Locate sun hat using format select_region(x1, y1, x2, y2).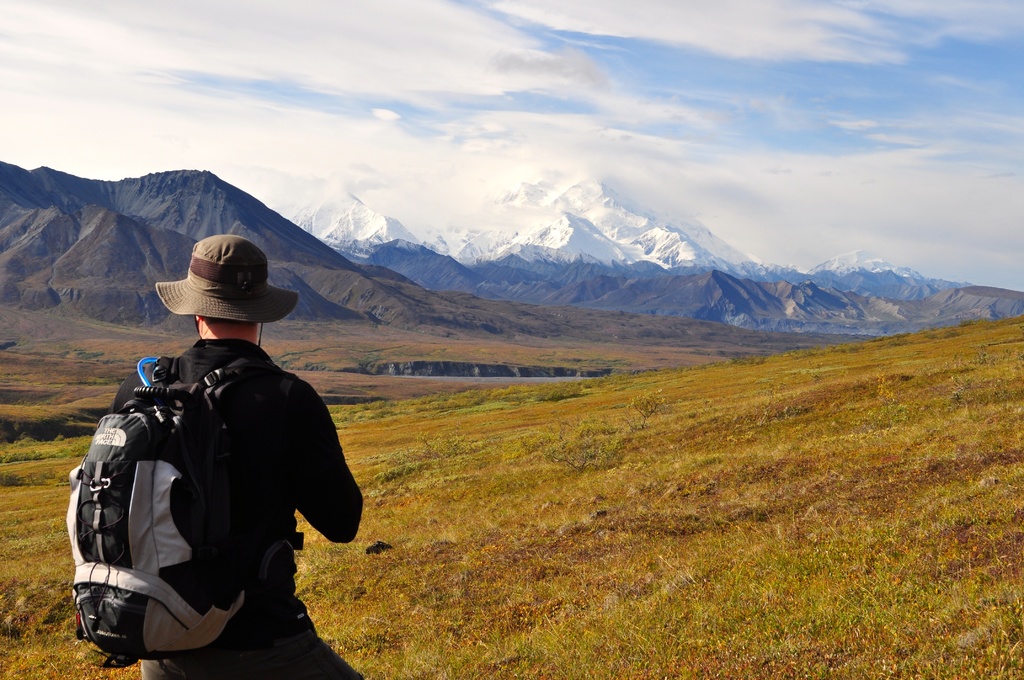
select_region(150, 231, 300, 352).
